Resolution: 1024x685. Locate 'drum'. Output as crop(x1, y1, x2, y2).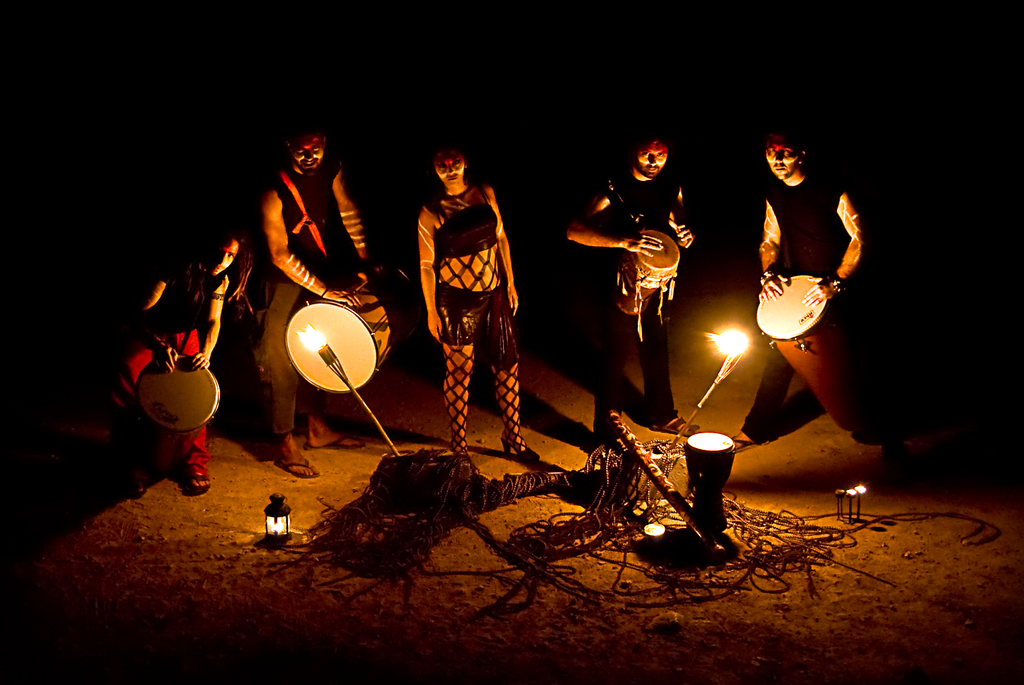
crop(134, 354, 223, 484).
